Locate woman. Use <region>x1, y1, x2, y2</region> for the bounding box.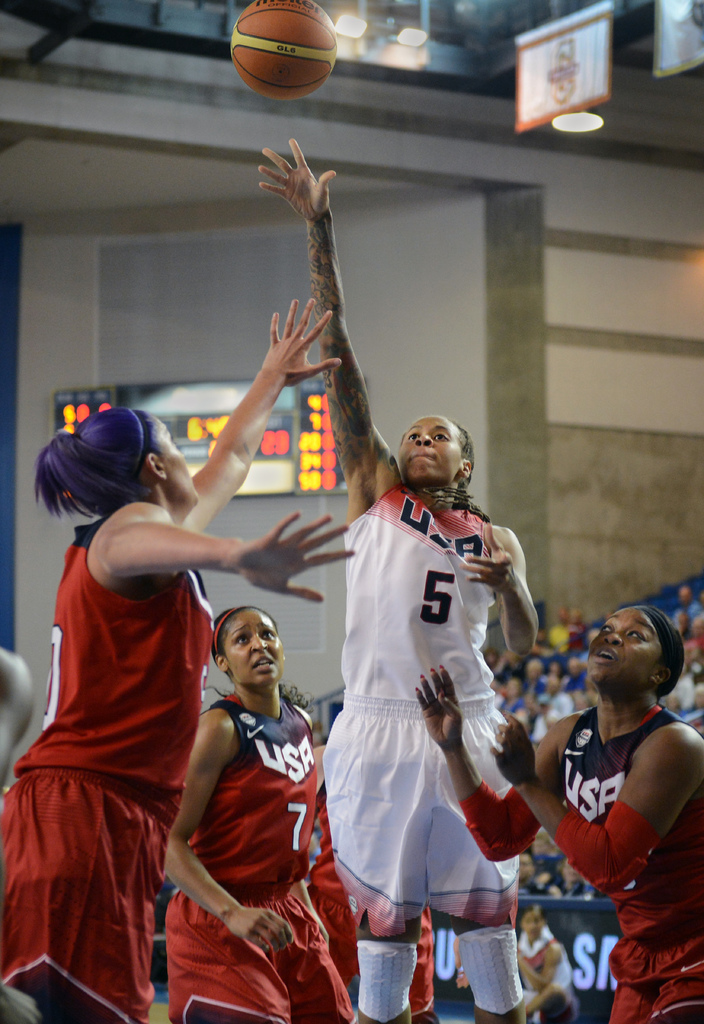
<region>158, 607, 359, 1023</region>.
